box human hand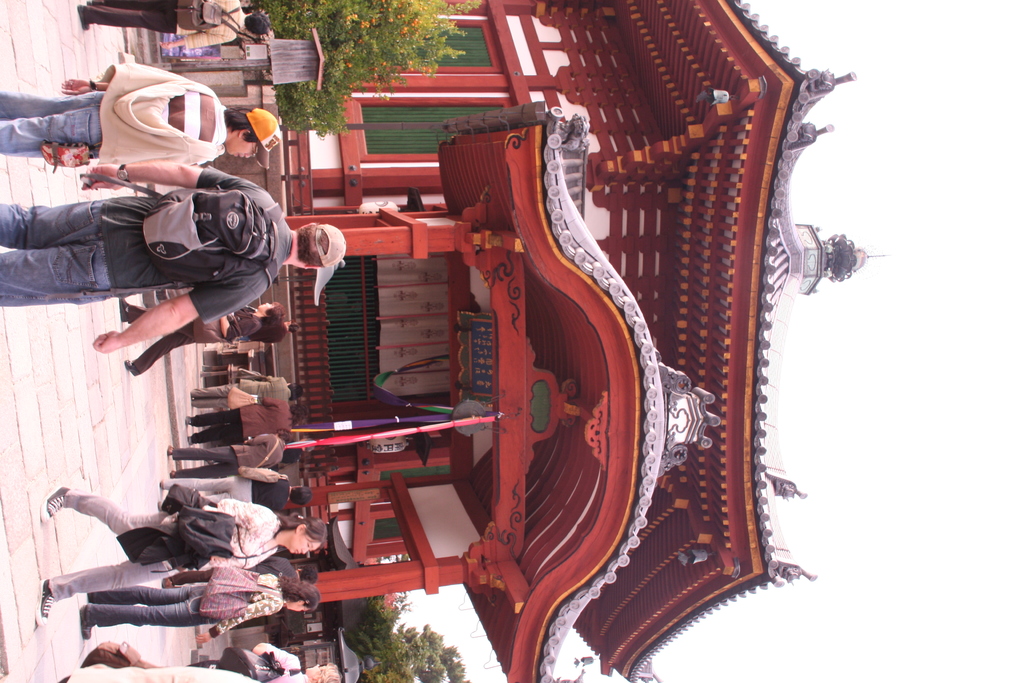
{"left": 81, "top": 162, "right": 122, "bottom": 192}
